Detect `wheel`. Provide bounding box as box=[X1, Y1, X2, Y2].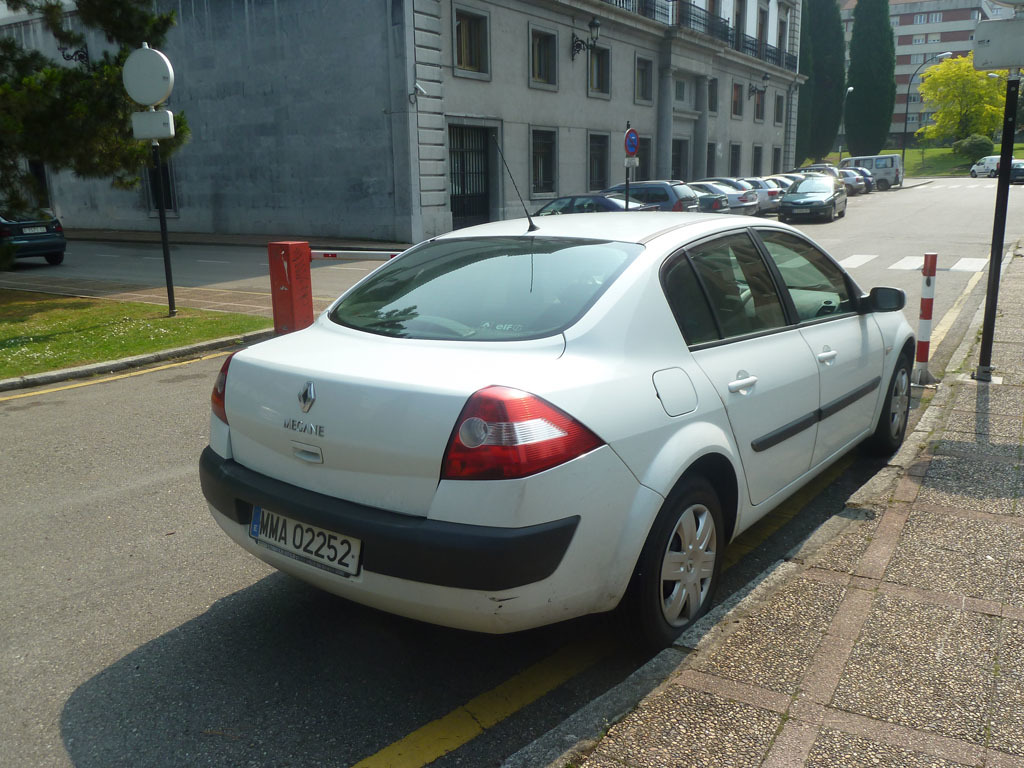
box=[841, 203, 849, 218].
